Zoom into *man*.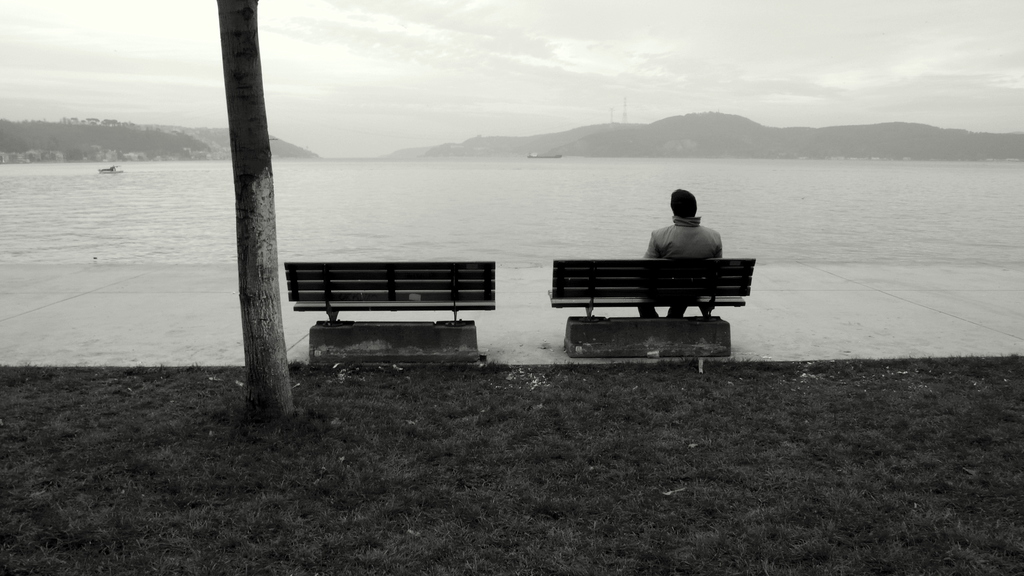
Zoom target: rect(638, 190, 720, 317).
